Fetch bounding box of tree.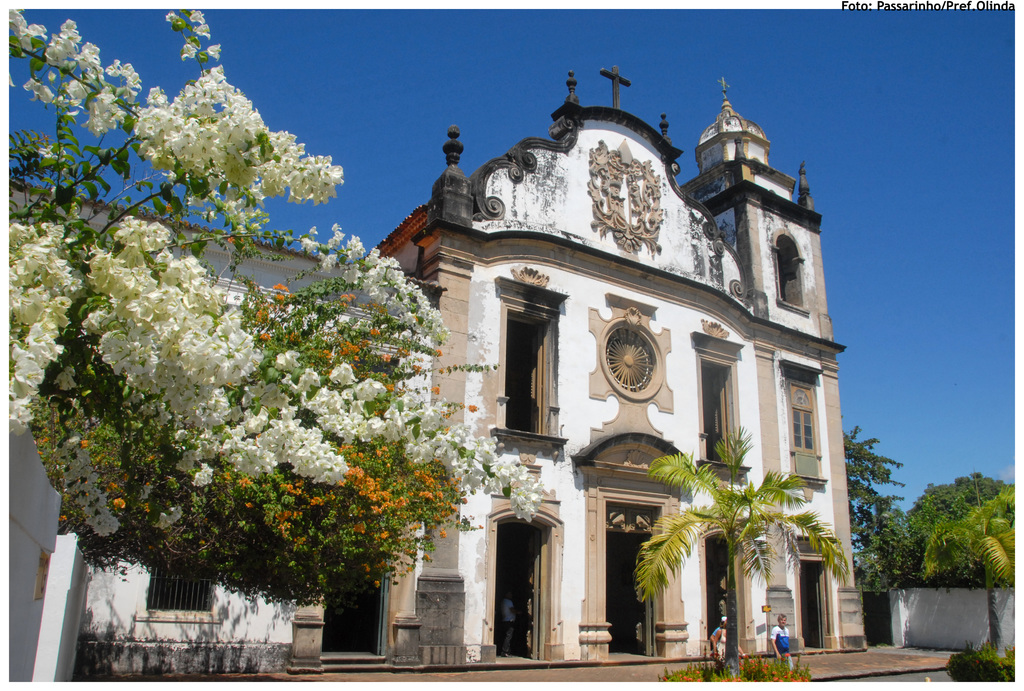
Bbox: <box>953,469,1004,511</box>.
